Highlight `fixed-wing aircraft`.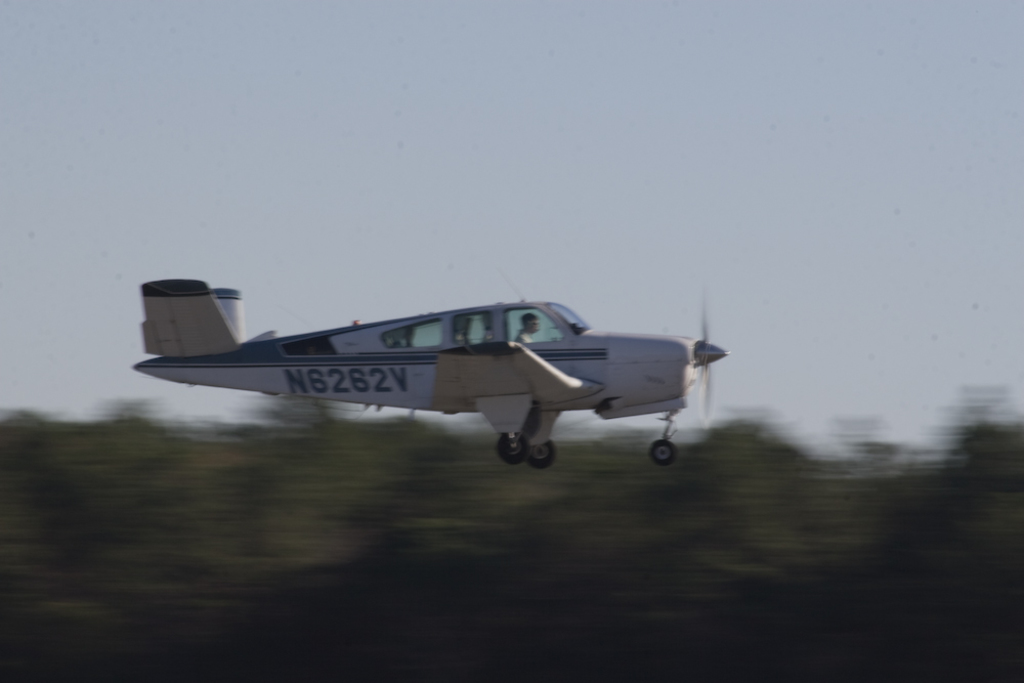
Highlighted region: 117 278 752 468.
